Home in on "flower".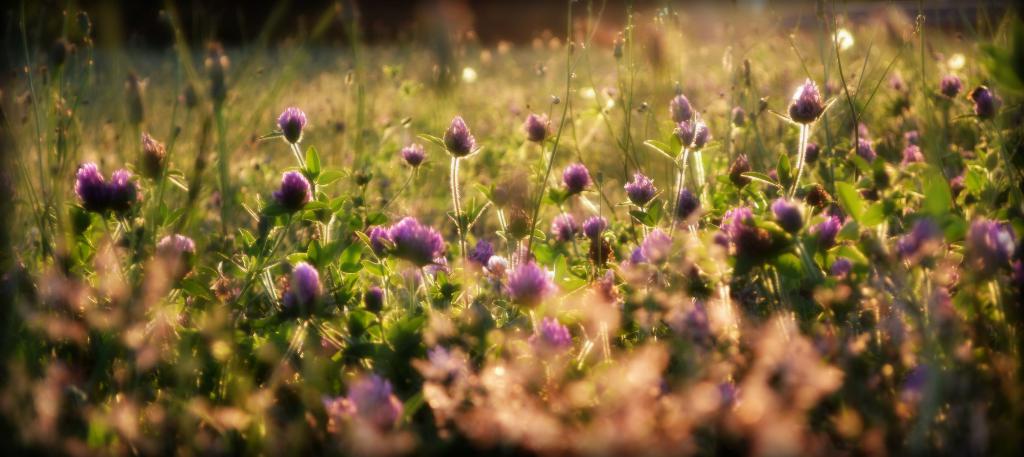
Homed in at (291, 259, 327, 313).
